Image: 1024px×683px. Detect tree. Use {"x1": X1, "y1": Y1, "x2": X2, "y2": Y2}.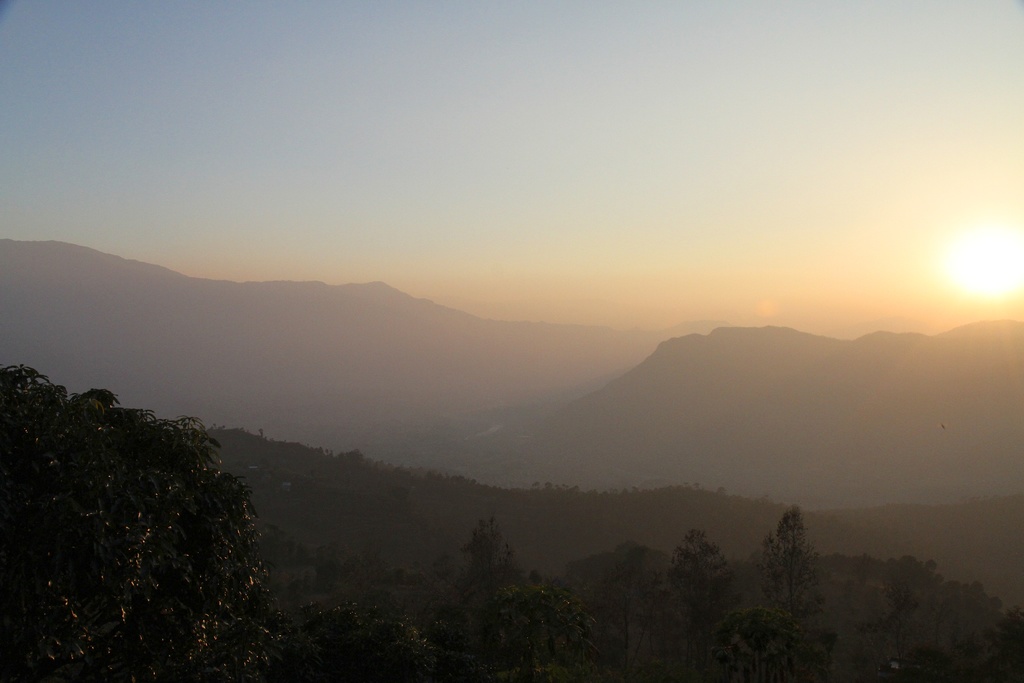
{"x1": 278, "y1": 514, "x2": 610, "y2": 682}.
